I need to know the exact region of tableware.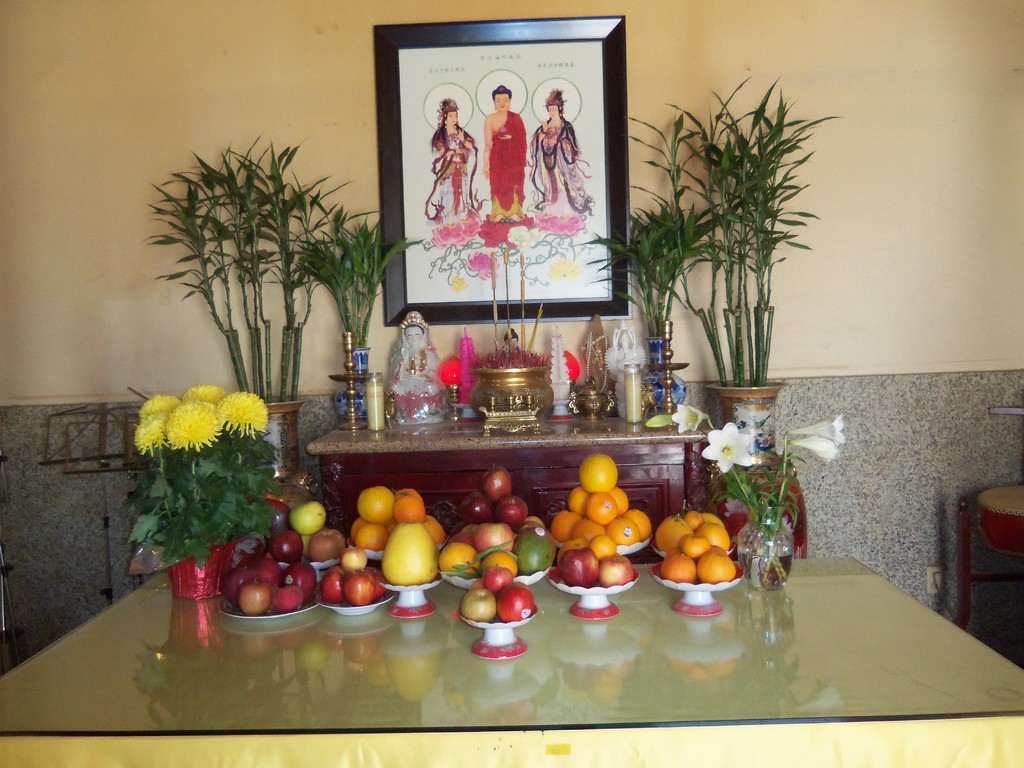
Region: x1=670 y1=404 x2=847 y2=587.
